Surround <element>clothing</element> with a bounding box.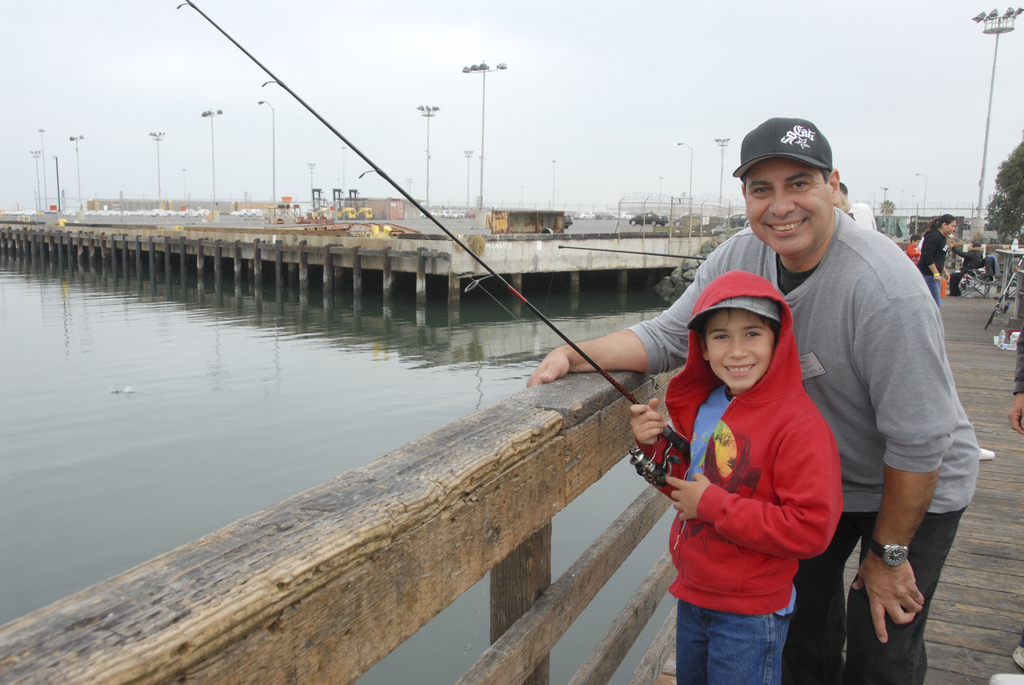
626:207:977:674.
